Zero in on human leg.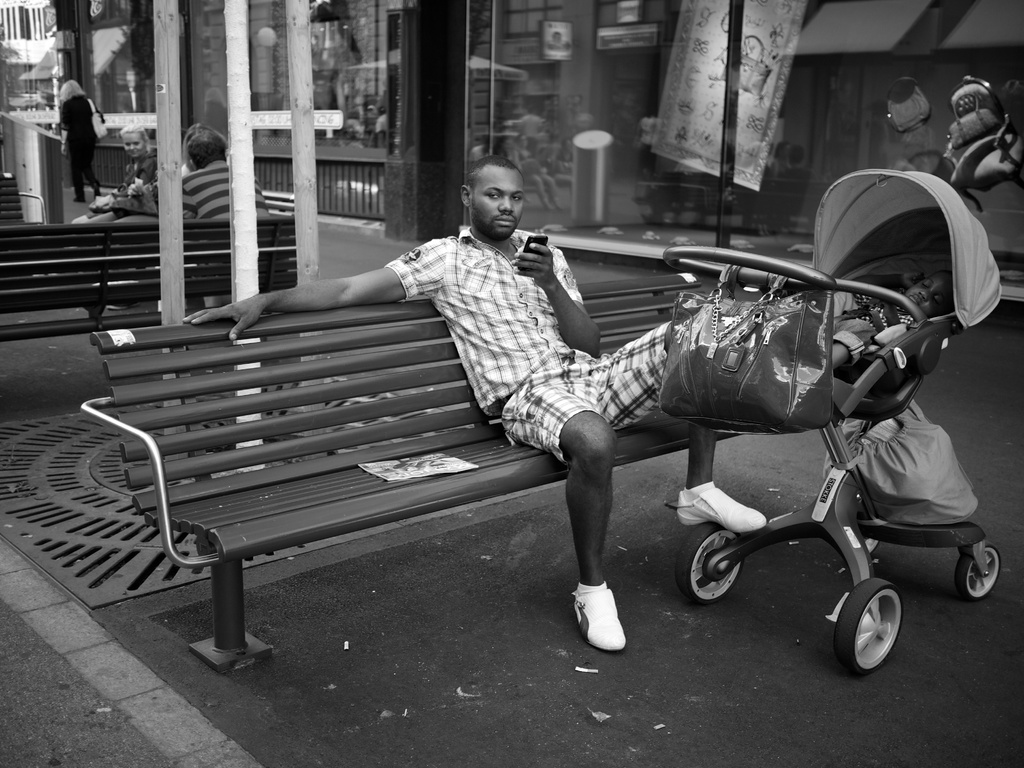
Zeroed in: box(495, 356, 612, 660).
